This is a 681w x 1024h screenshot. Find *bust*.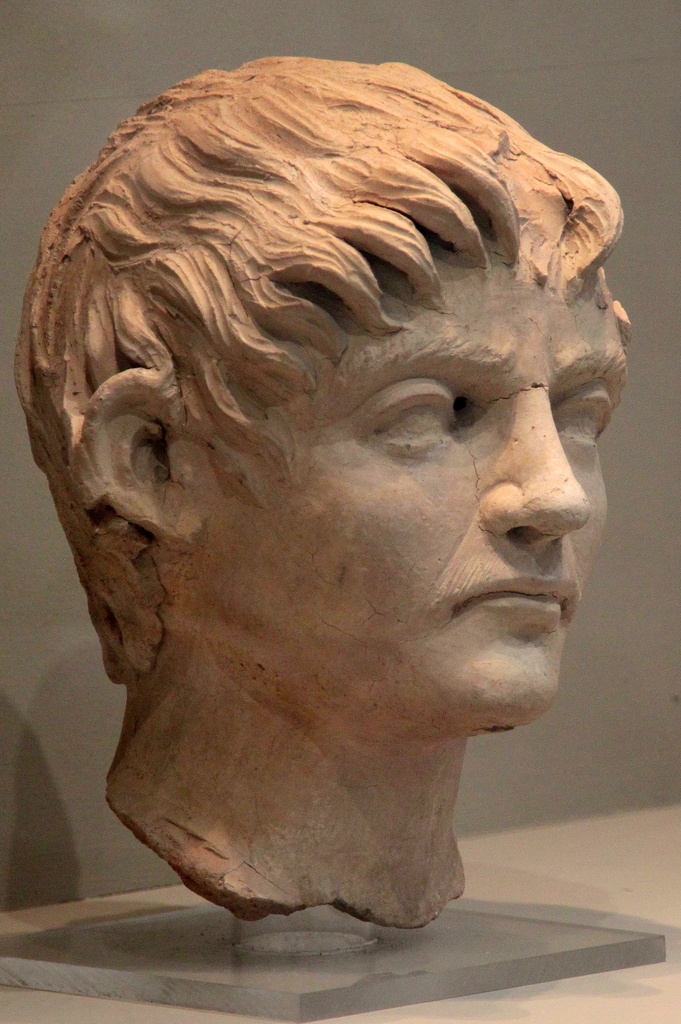
Bounding box: bbox(15, 52, 628, 930).
